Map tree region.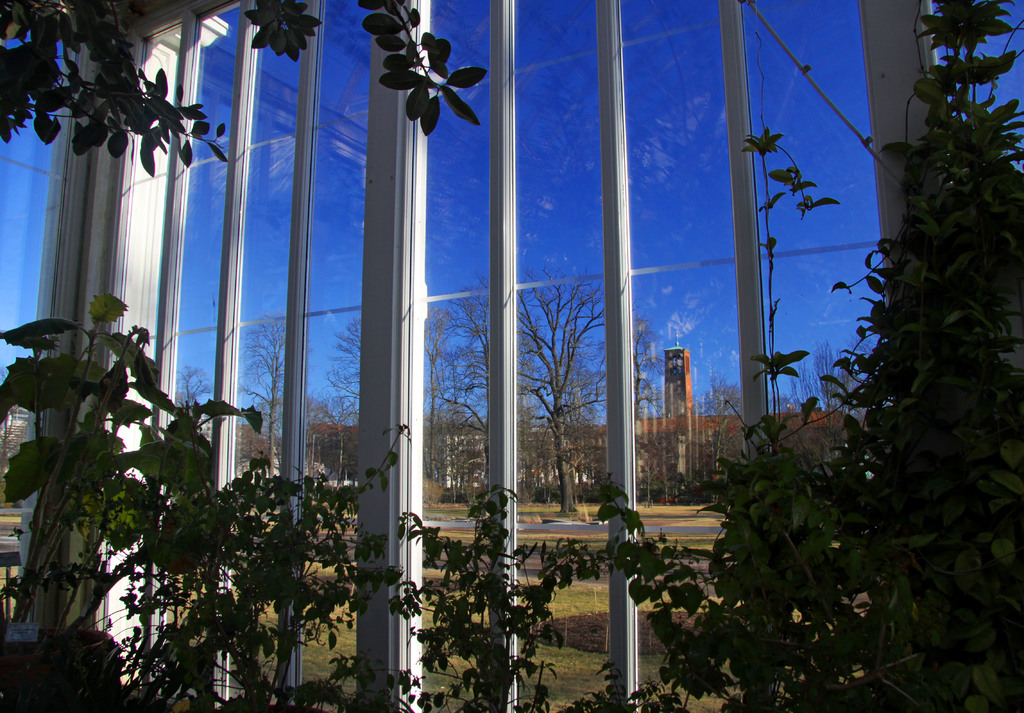
Mapped to <box>172,360,220,410</box>.
